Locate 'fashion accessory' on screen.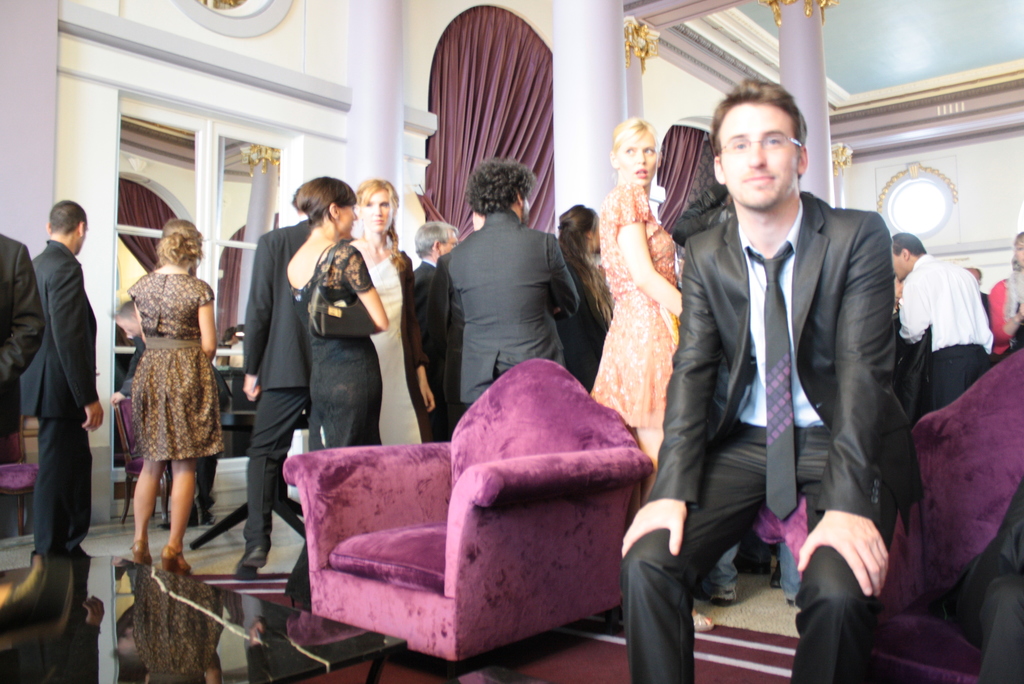
On screen at <box>158,544,191,576</box>.
